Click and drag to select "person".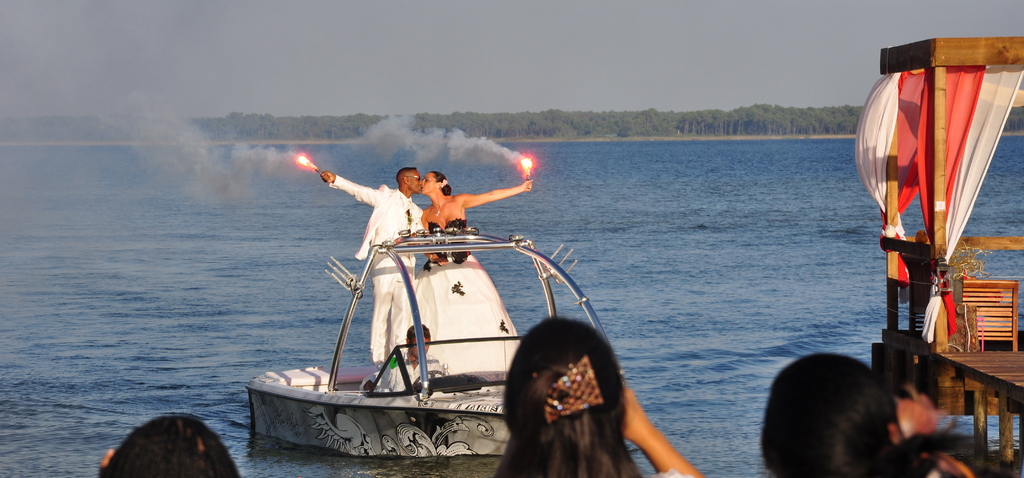
Selection: <bbox>420, 170, 531, 384</bbox>.
